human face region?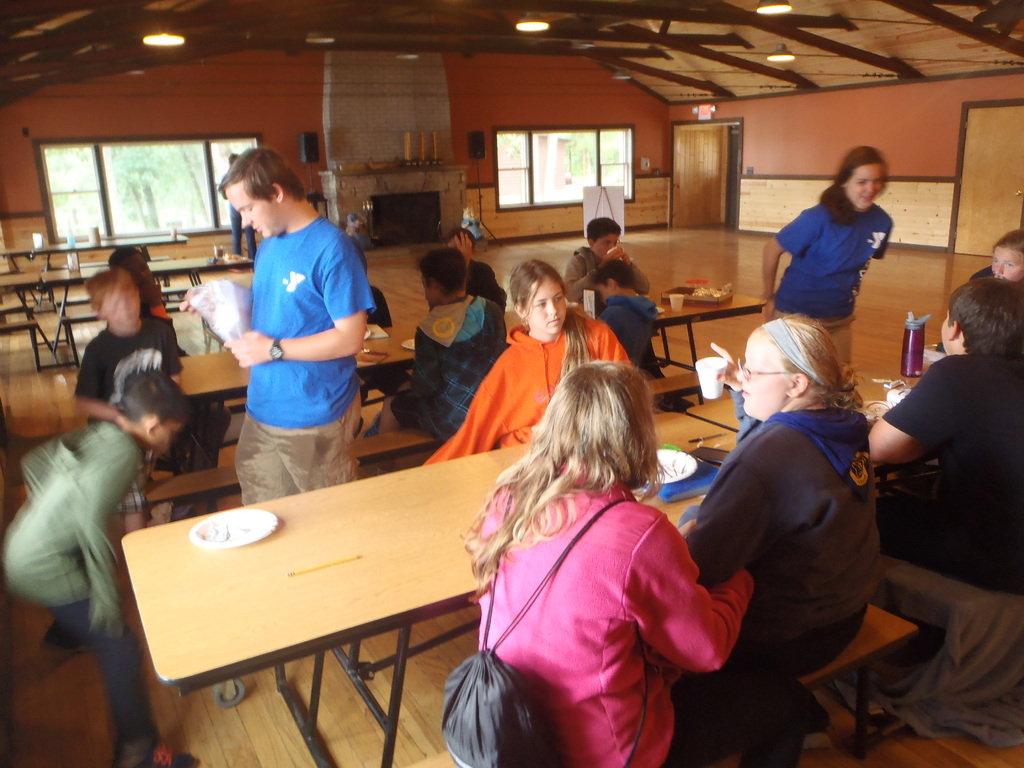
select_region(988, 241, 1023, 281)
